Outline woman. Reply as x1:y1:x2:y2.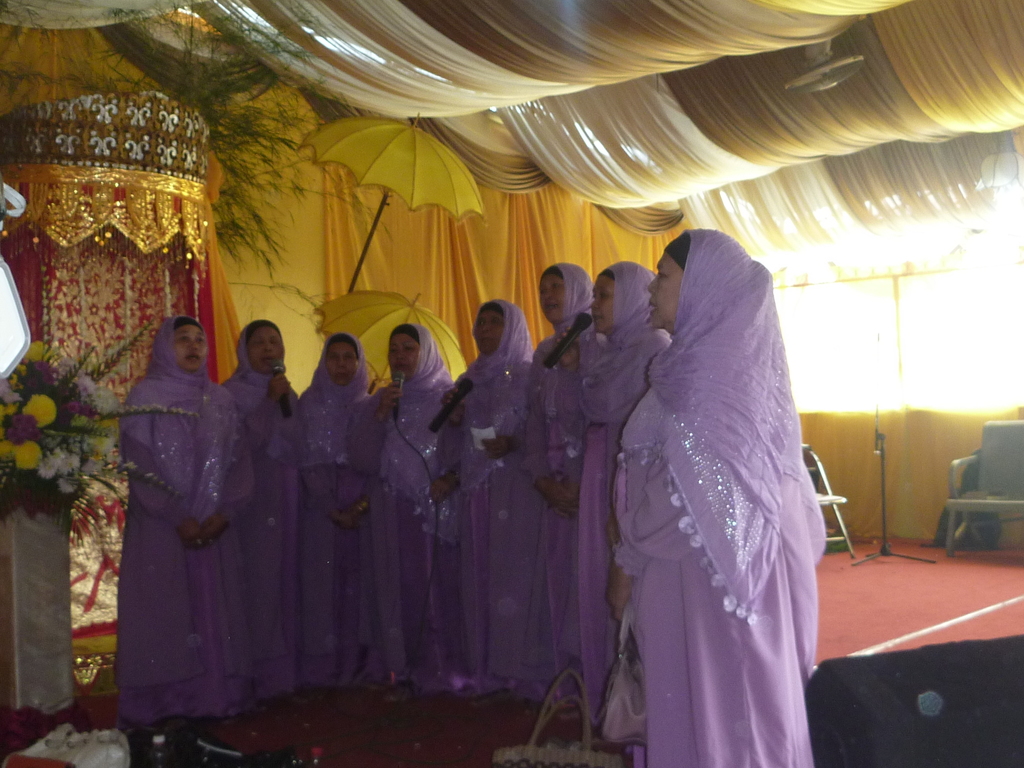
350:323:457:698.
